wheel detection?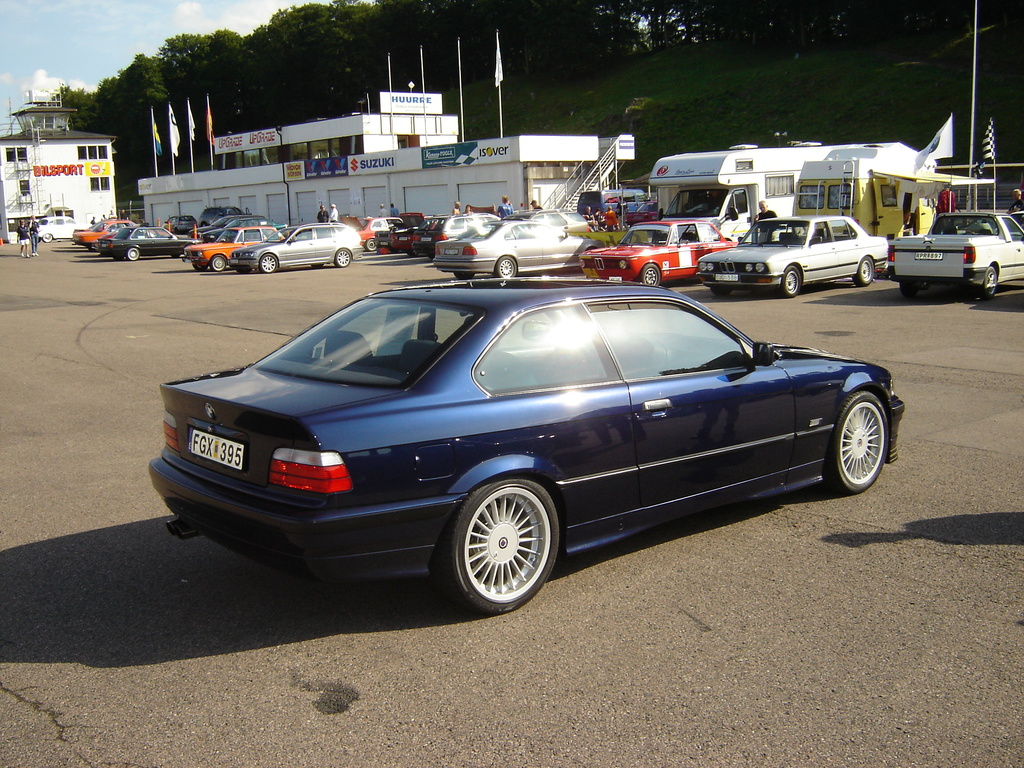
box=[452, 271, 474, 280]
